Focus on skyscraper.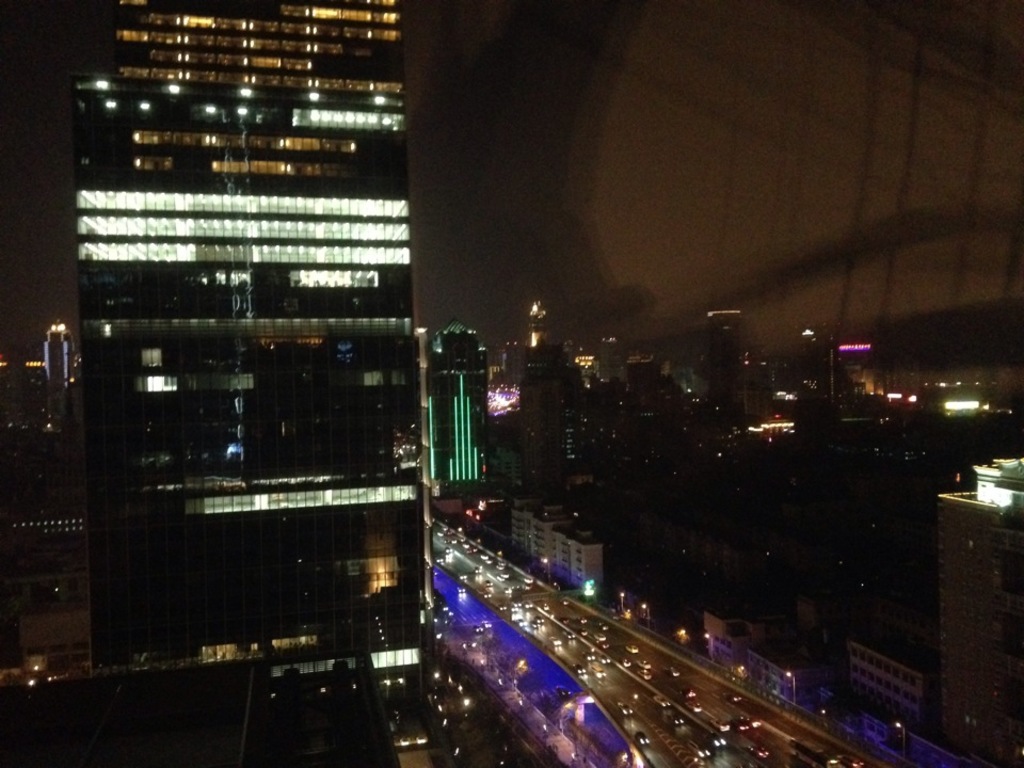
Focused at [60,2,411,608].
